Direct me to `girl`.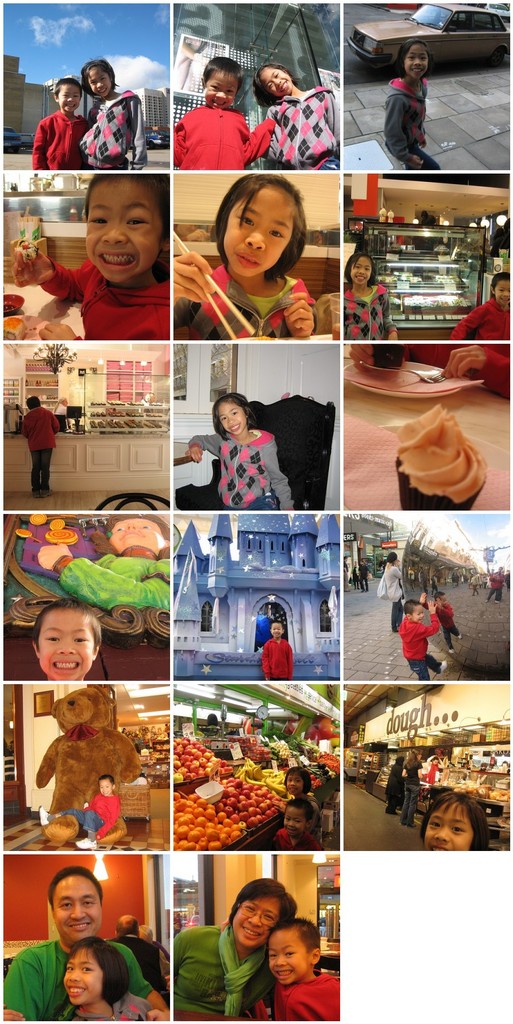
Direction: 382/37/441/172.
